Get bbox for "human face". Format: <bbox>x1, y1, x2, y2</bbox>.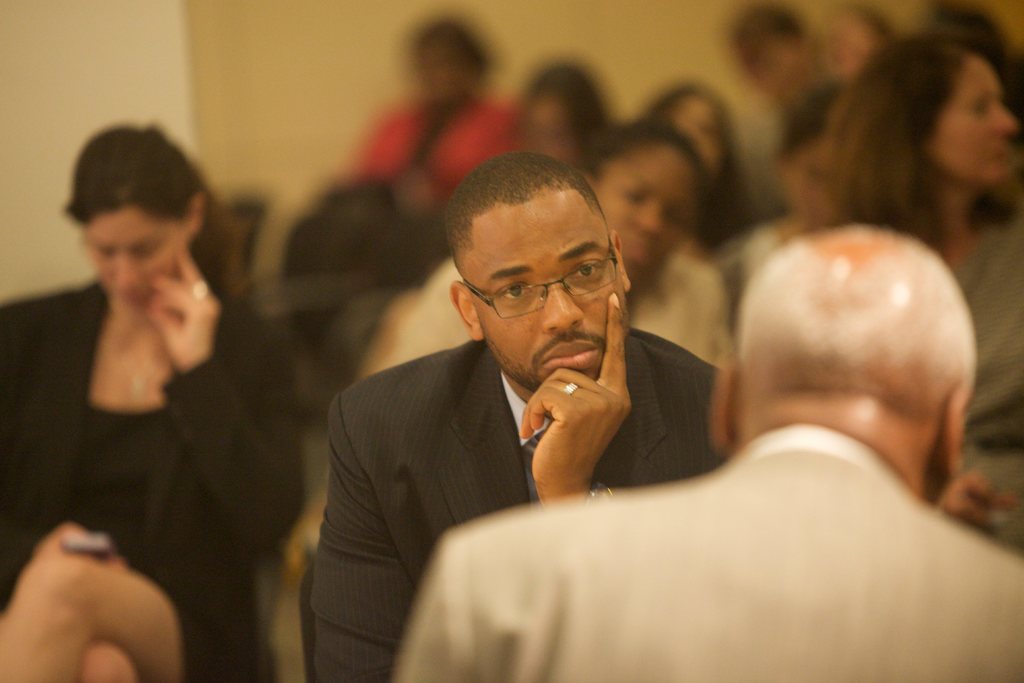
<bbox>84, 210, 177, 304</bbox>.
